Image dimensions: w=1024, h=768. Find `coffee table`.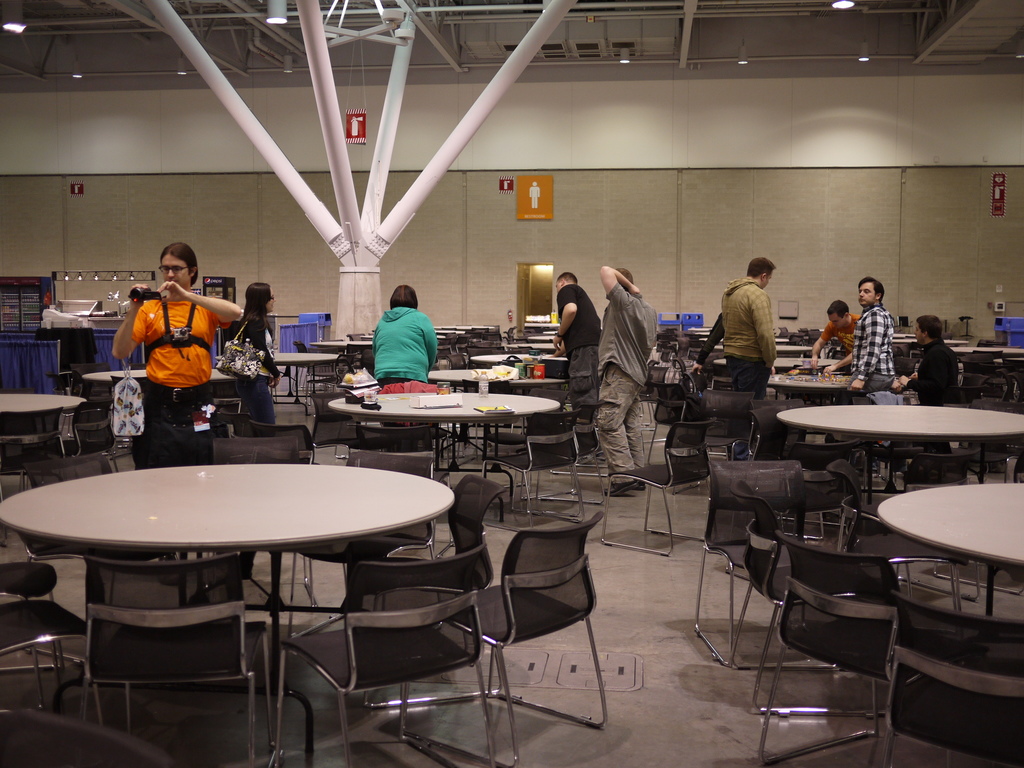
{"left": 881, "top": 481, "right": 1023, "bottom": 627}.
